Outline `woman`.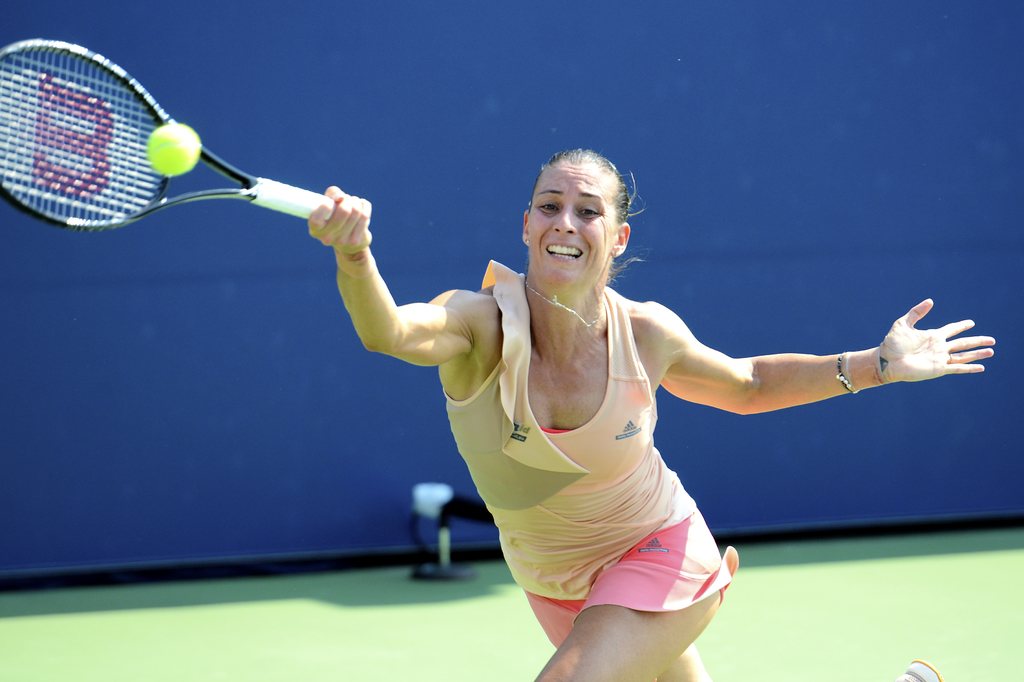
Outline: locate(312, 135, 914, 647).
